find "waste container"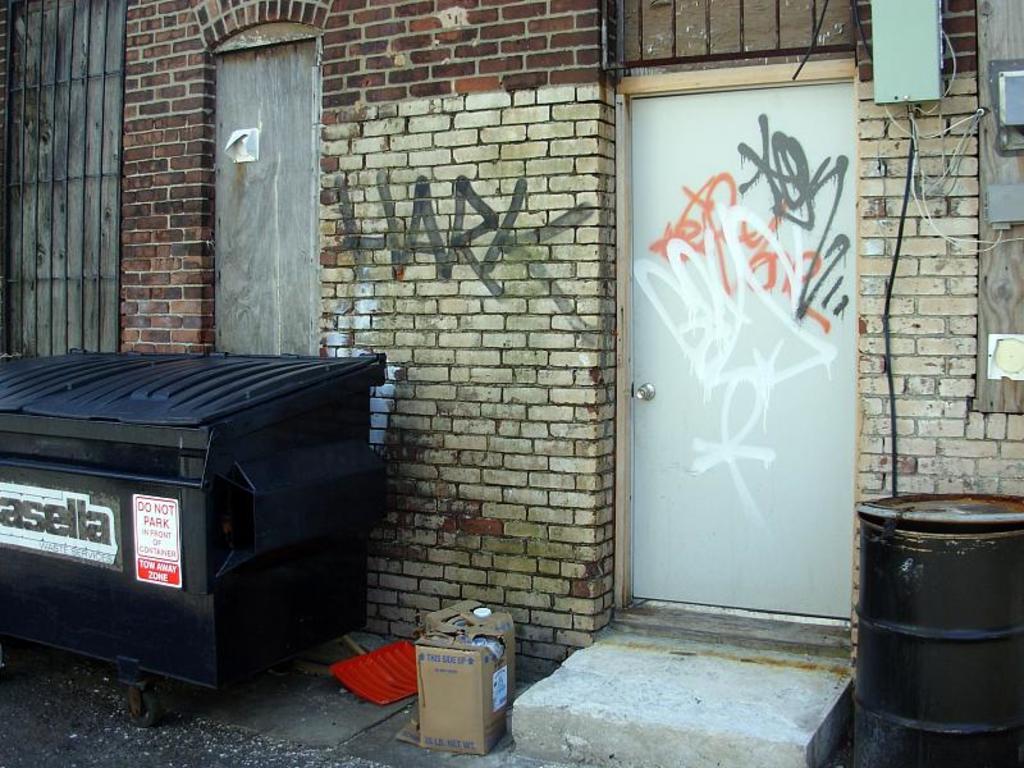
(x1=0, y1=369, x2=390, y2=714)
